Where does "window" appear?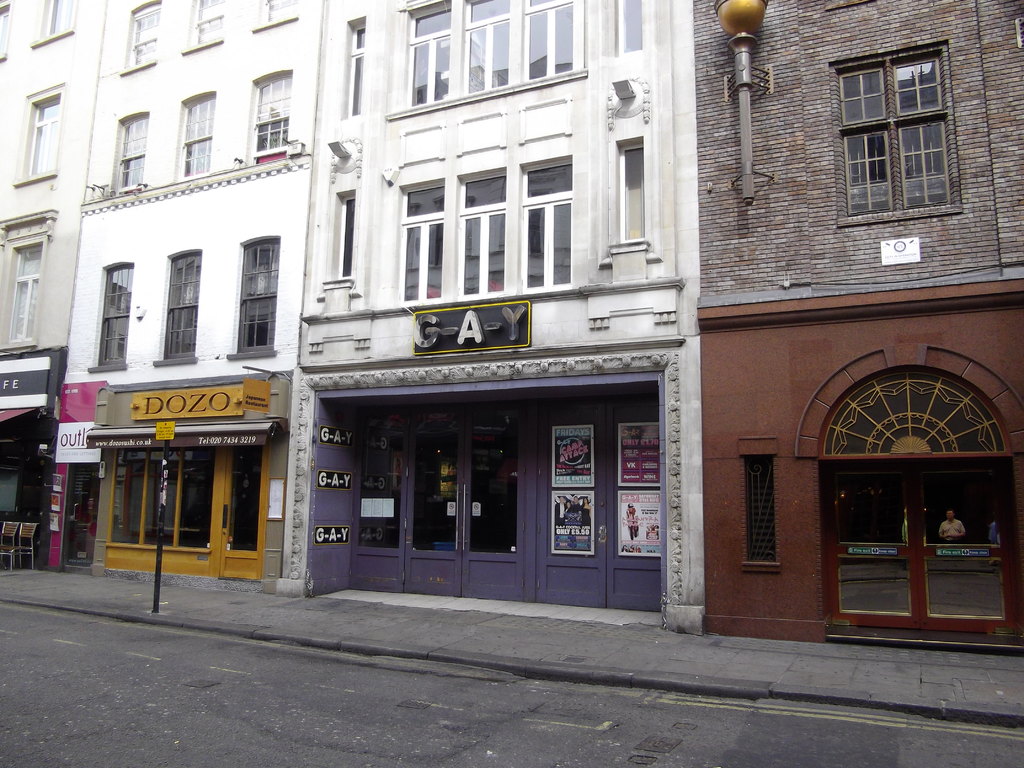
Appears at box(739, 436, 779, 557).
